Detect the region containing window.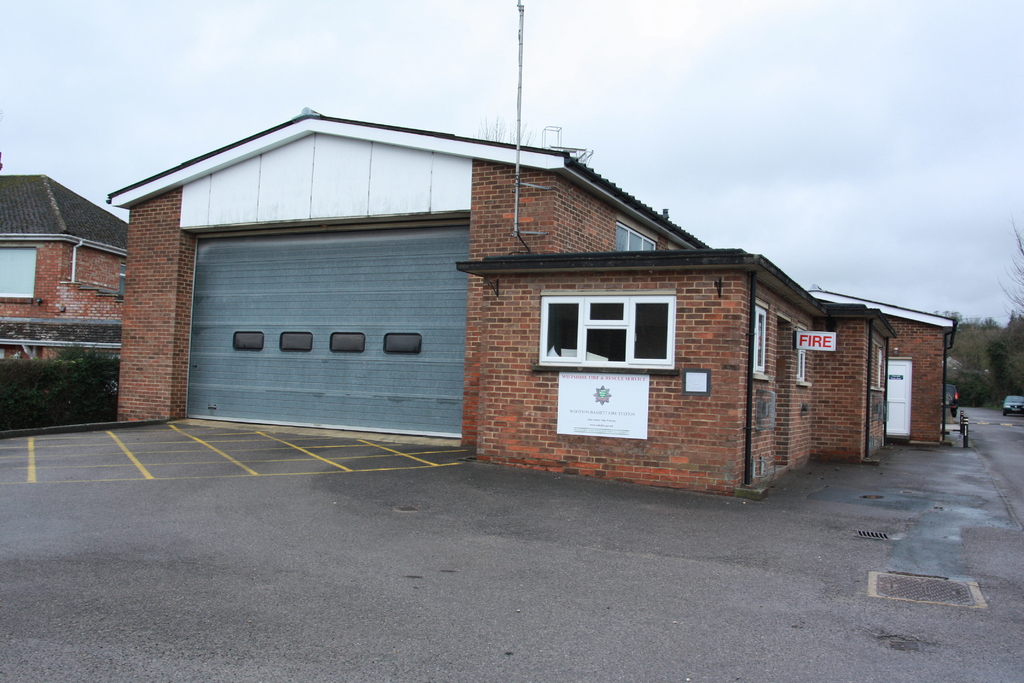
bbox=(545, 272, 693, 383).
